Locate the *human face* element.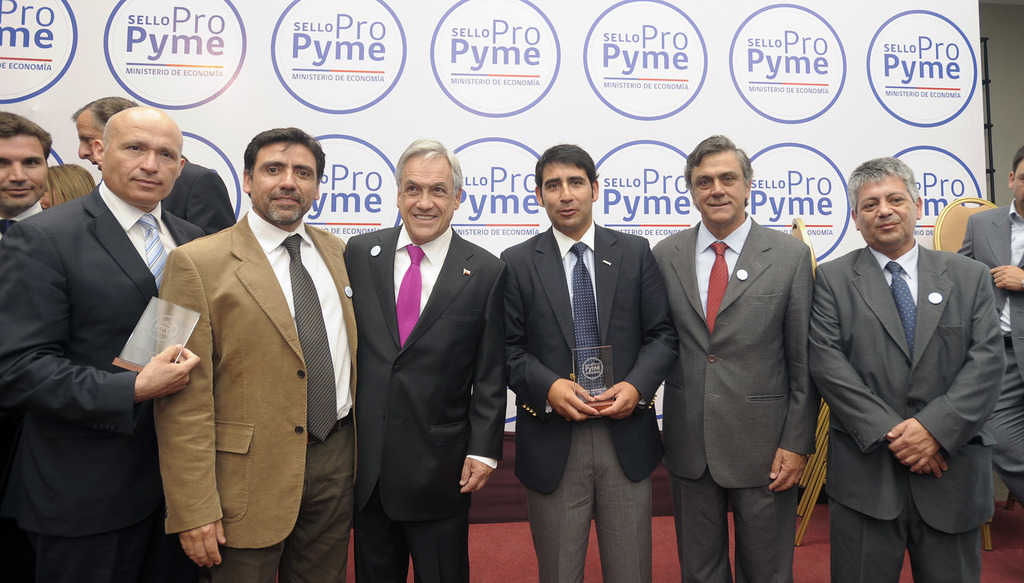
Element bbox: (x1=1012, y1=157, x2=1023, y2=211).
